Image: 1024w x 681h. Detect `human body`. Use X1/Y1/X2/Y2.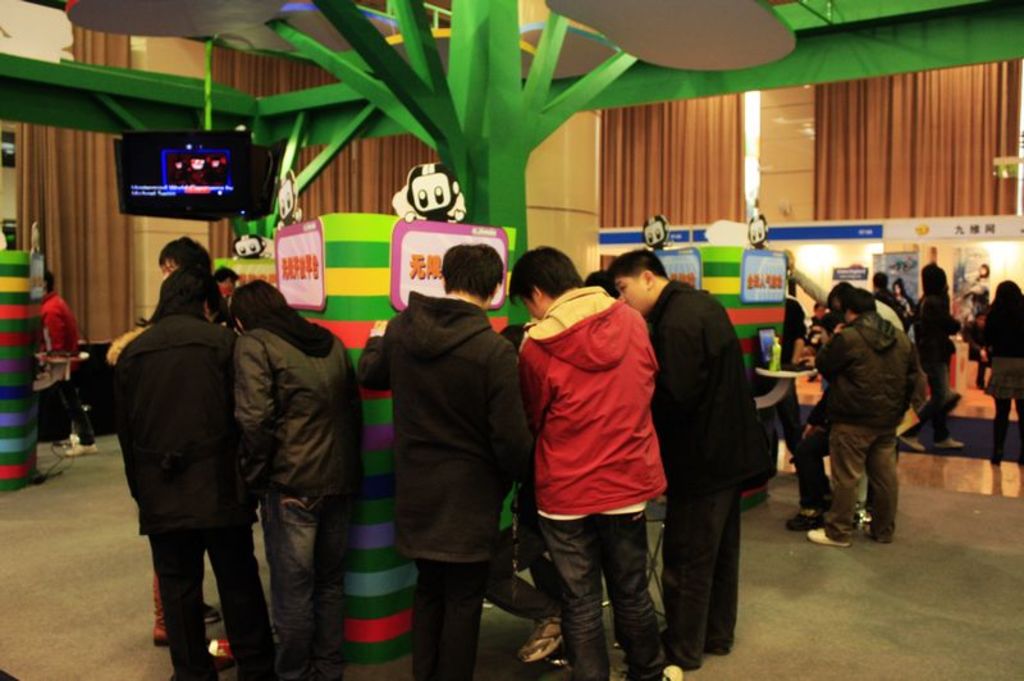
366/292/527/680.
